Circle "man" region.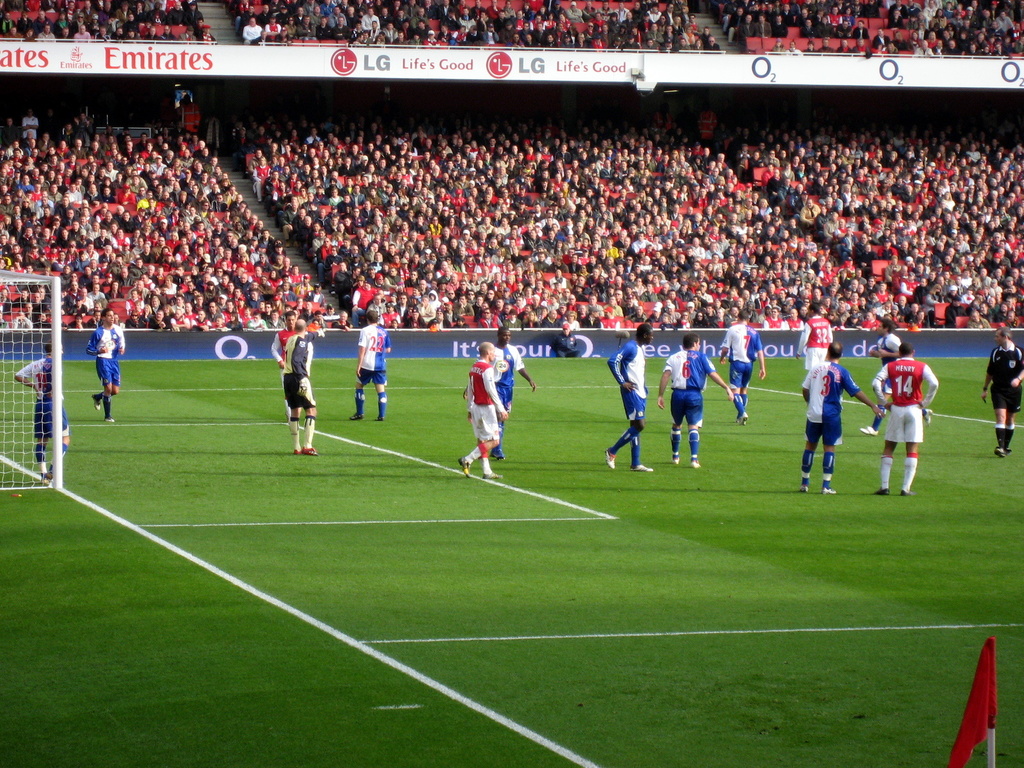
Region: bbox=[79, 287, 94, 319].
